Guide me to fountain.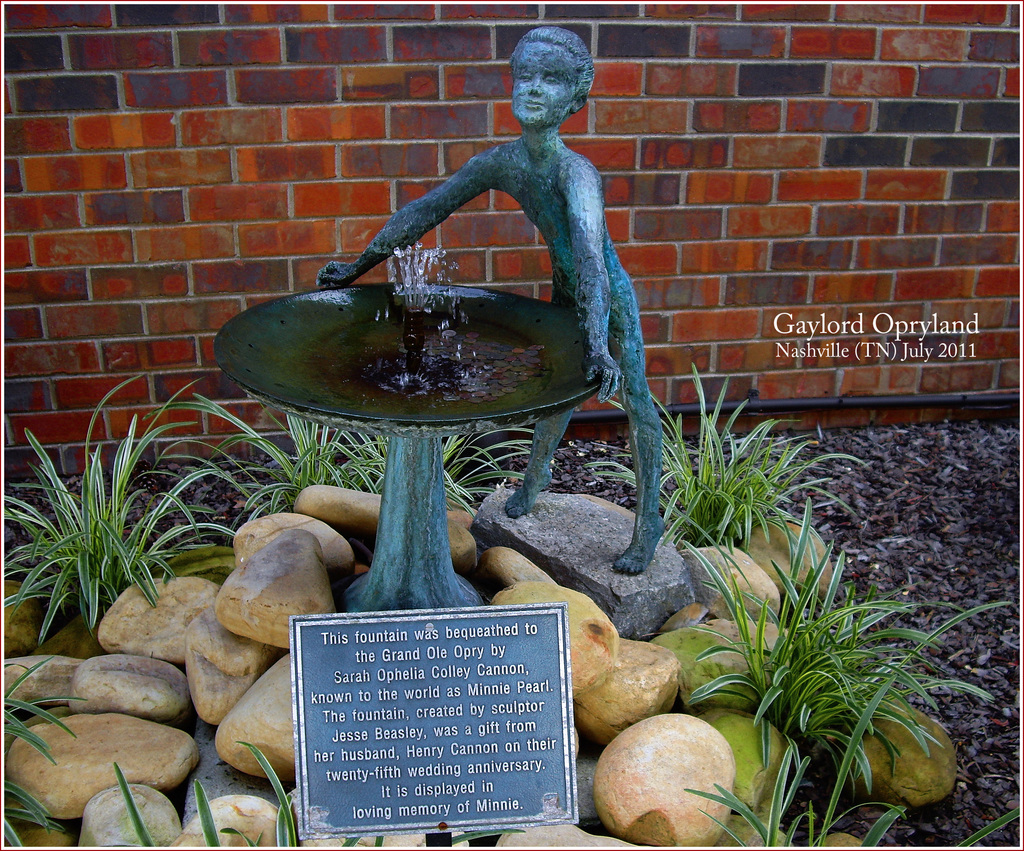
Guidance: box=[189, 228, 632, 629].
